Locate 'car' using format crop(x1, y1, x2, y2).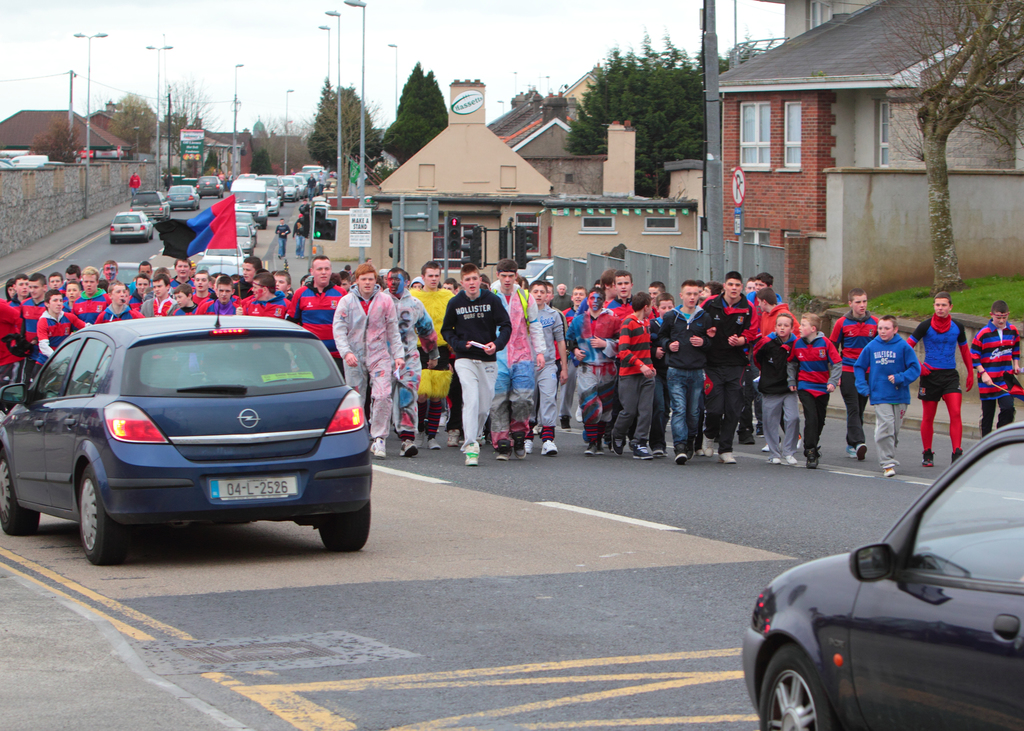
crop(109, 209, 154, 244).
